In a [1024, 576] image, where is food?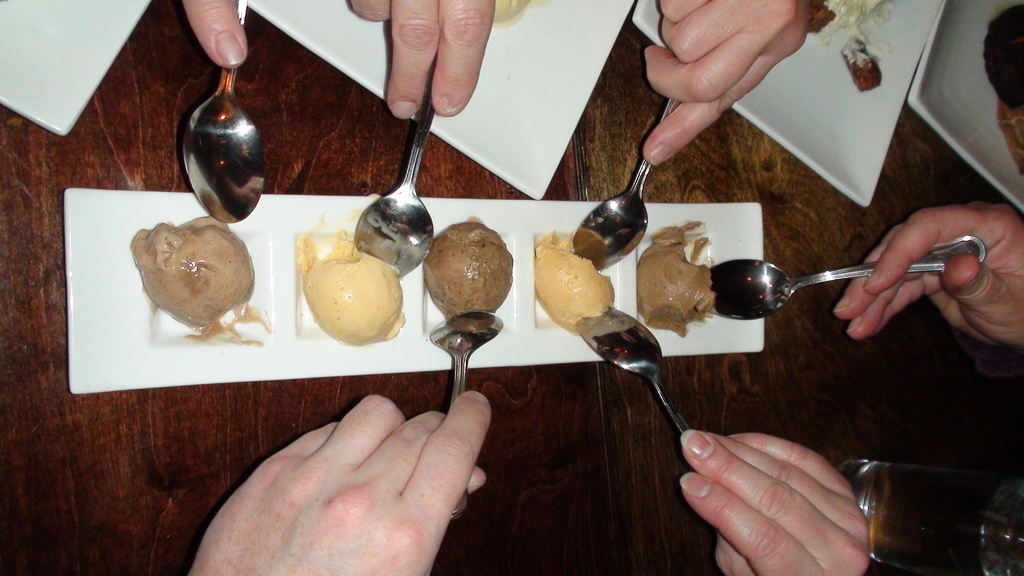
<box>797,0,899,95</box>.
